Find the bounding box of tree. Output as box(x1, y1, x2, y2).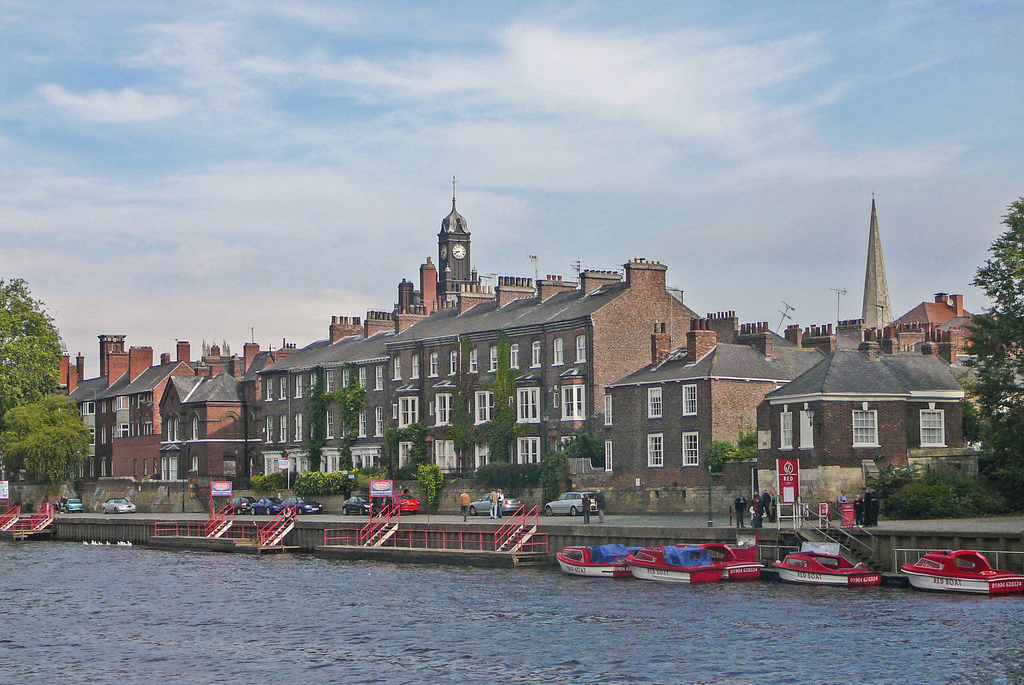
box(241, 470, 312, 495).
